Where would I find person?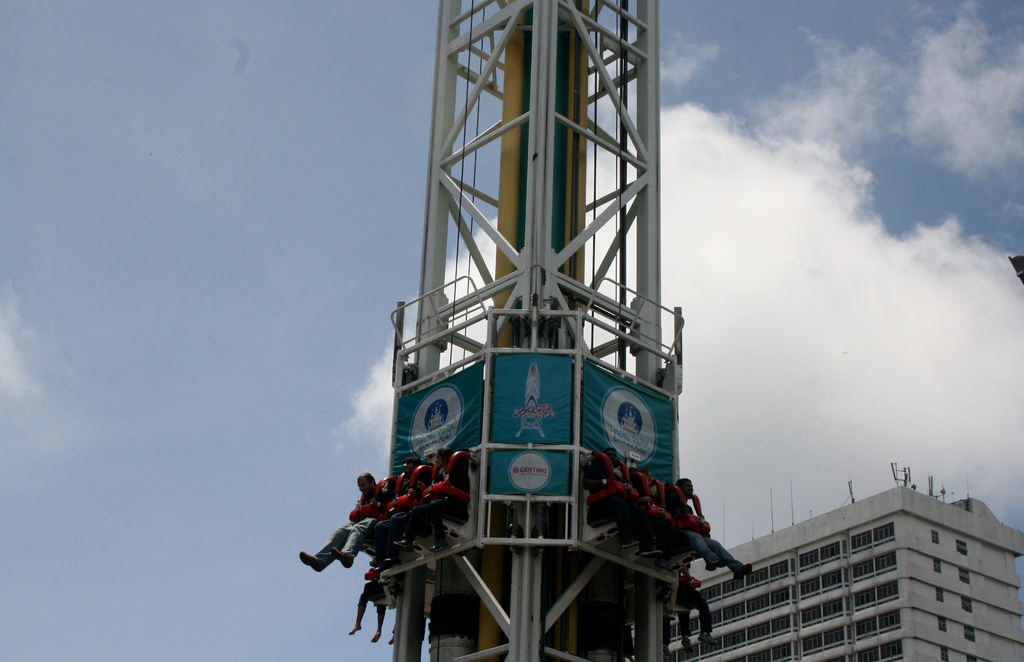
At 299:471:390:572.
